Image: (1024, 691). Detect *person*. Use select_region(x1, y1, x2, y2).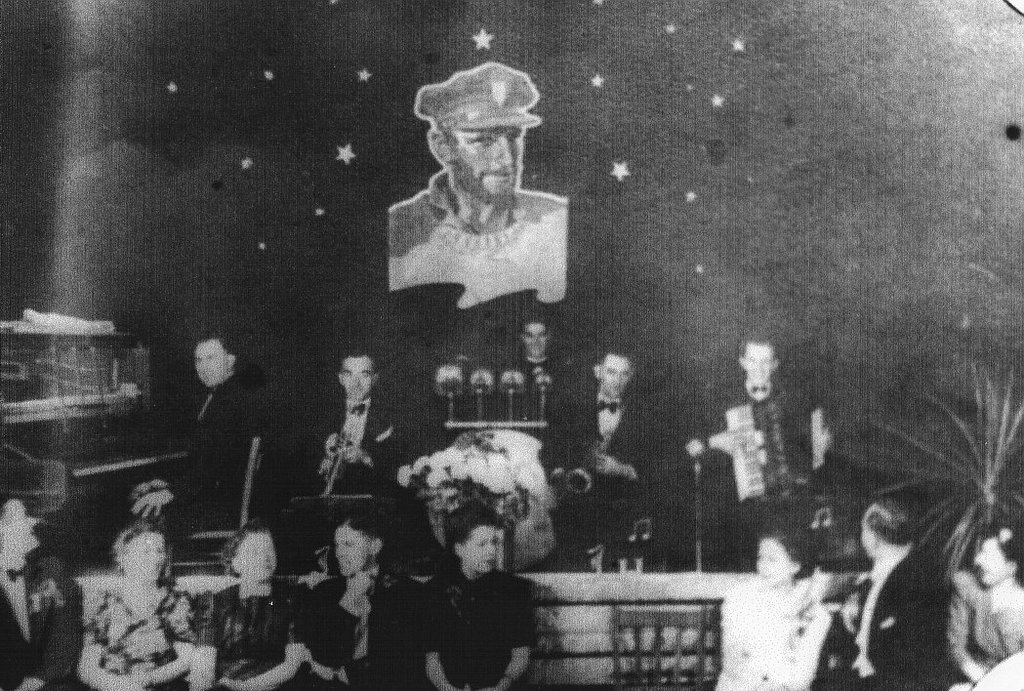
select_region(714, 529, 835, 690).
